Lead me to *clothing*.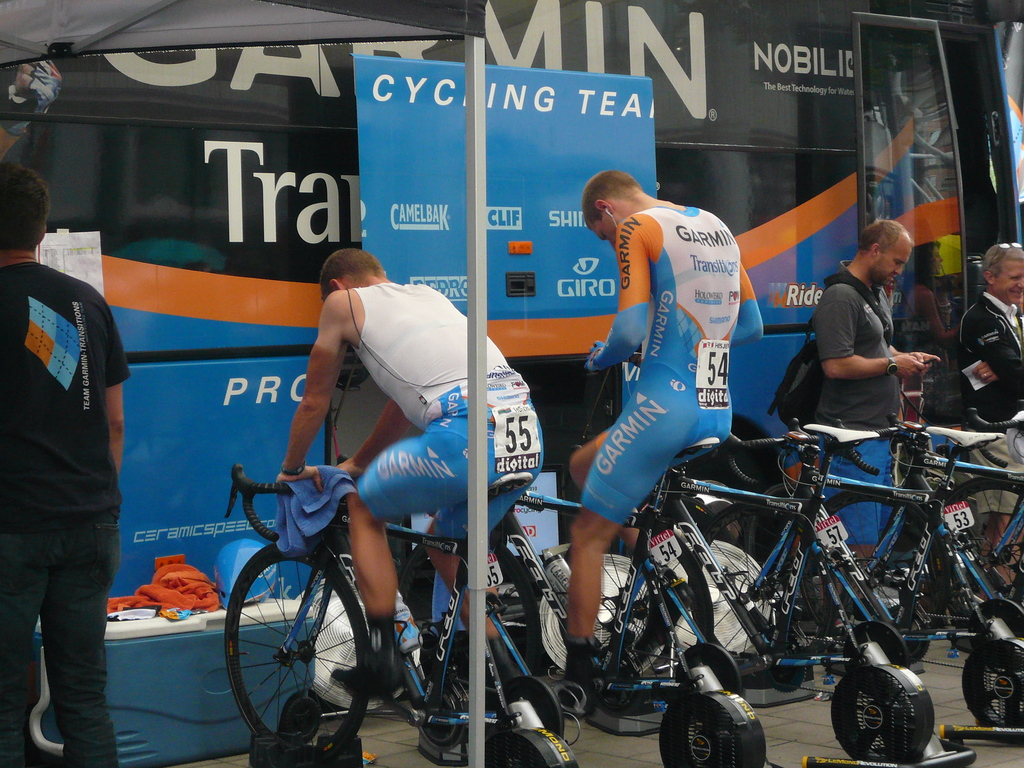
Lead to box(0, 266, 131, 767).
